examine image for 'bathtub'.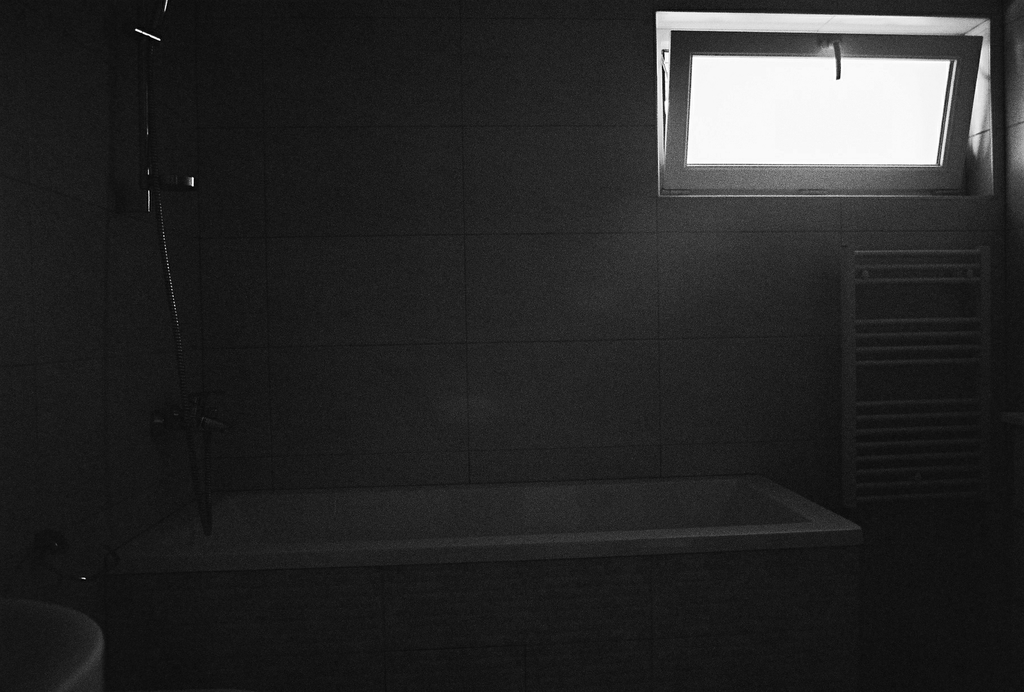
Examination result: 96 392 872 565.
